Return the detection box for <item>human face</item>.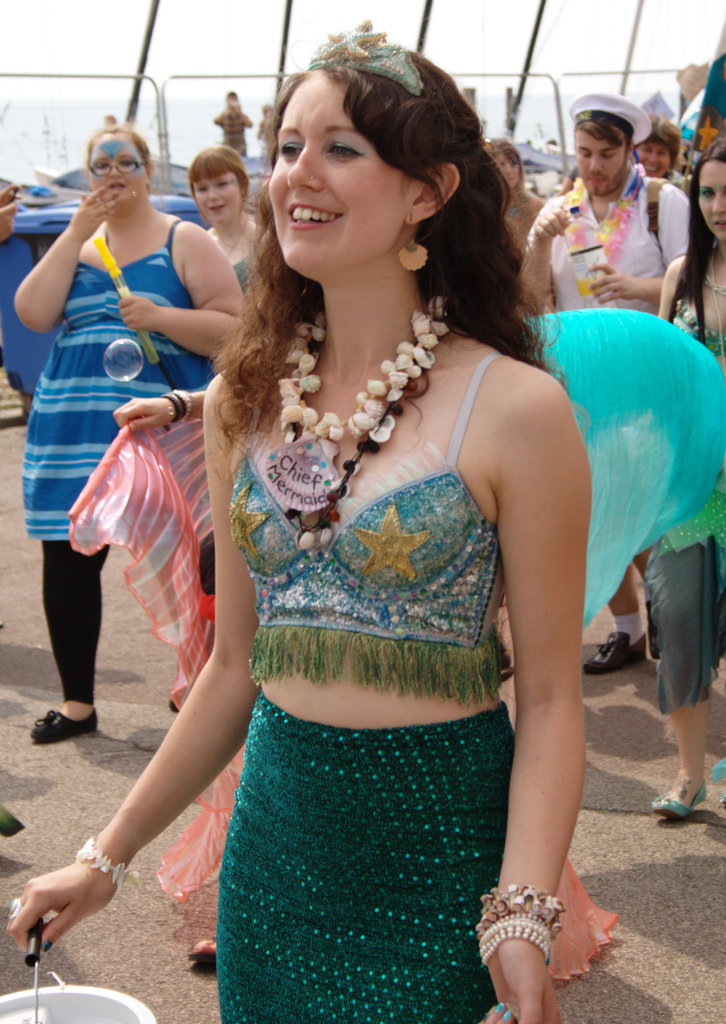
BBox(188, 171, 245, 227).
